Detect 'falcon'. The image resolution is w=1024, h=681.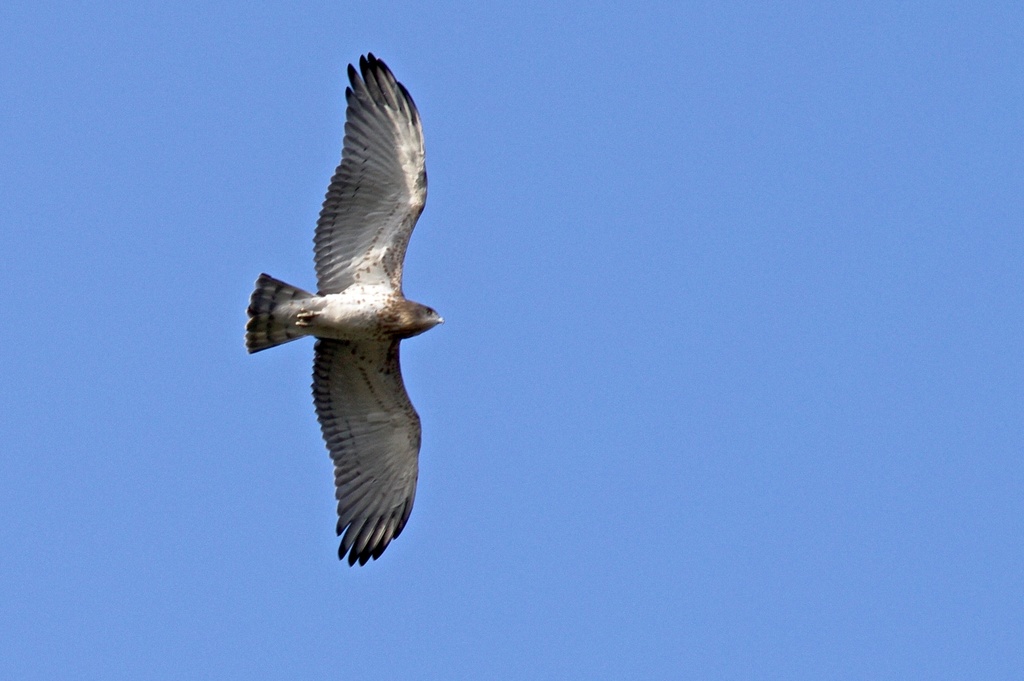
x1=236, y1=56, x2=456, y2=577.
